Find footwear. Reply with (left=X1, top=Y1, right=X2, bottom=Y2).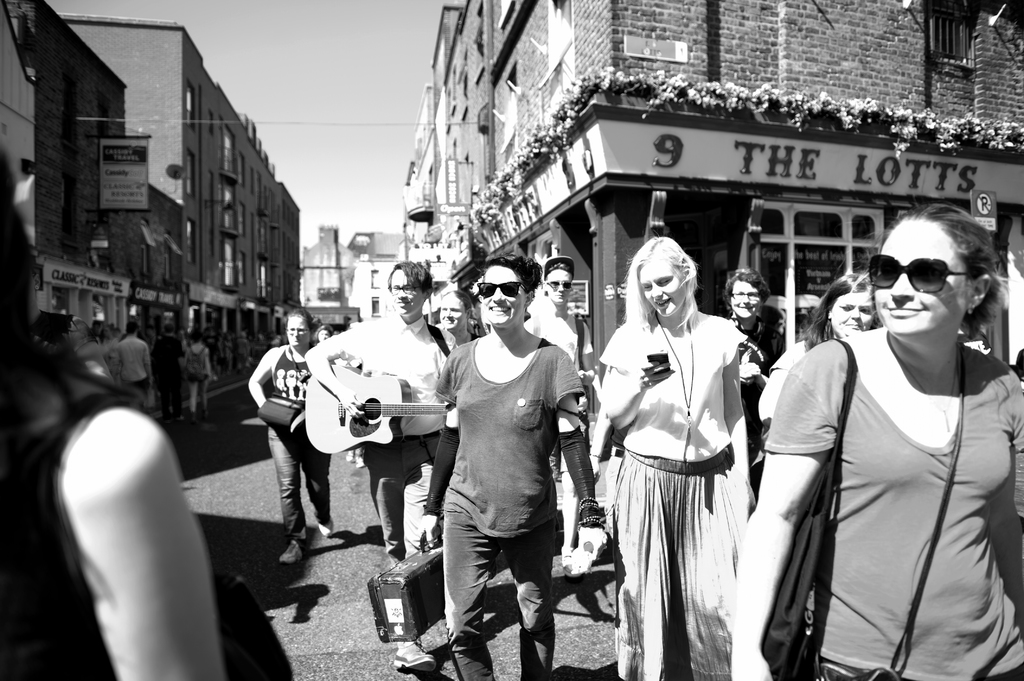
(left=355, top=456, right=366, bottom=469).
